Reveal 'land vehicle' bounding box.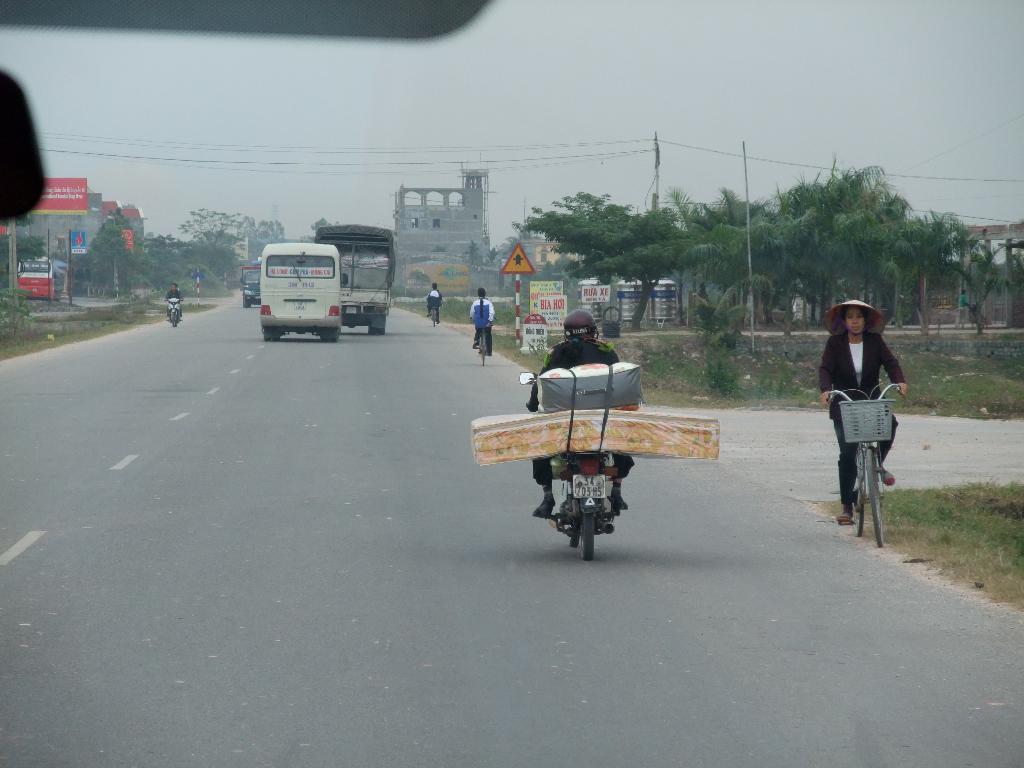
Revealed: Rect(260, 238, 342, 342).
